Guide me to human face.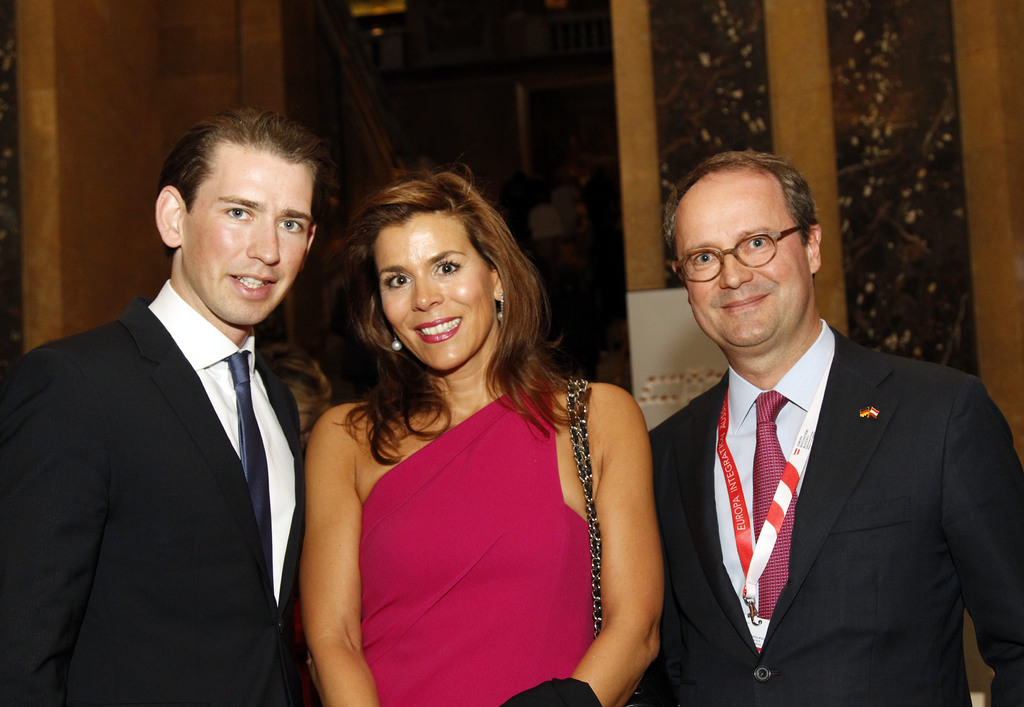
Guidance: select_region(190, 161, 311, 321).
